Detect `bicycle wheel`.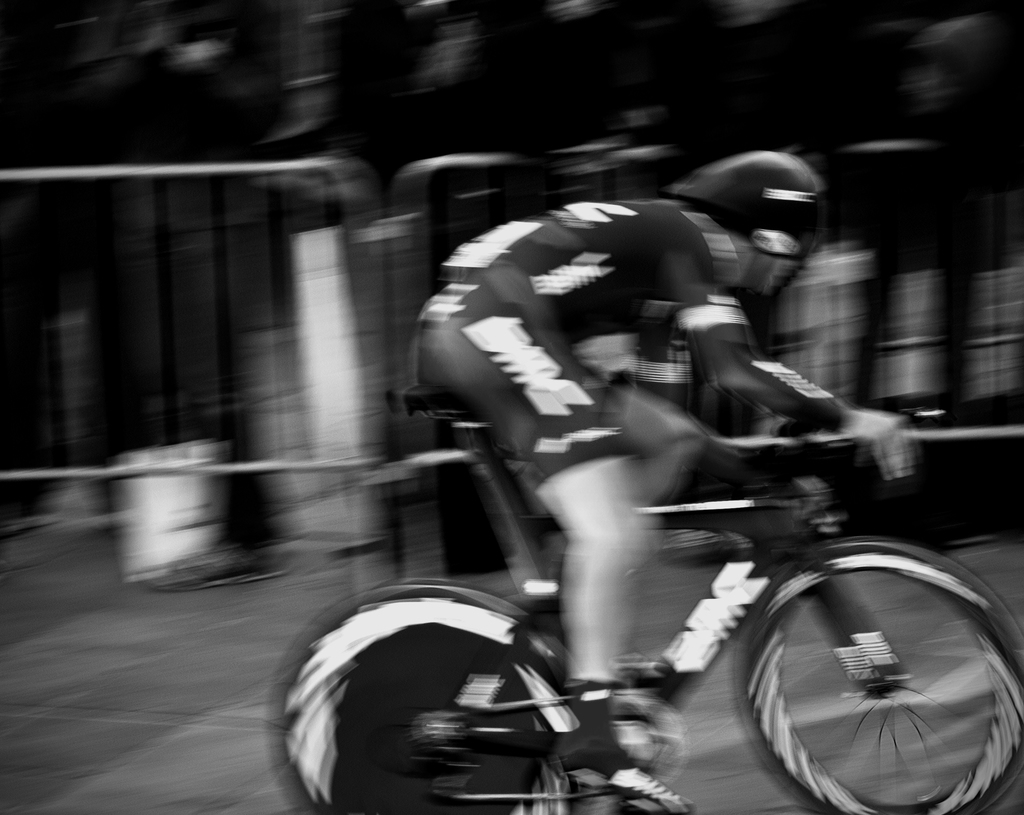
Detected at BBox(278, 584, 584, 814).
